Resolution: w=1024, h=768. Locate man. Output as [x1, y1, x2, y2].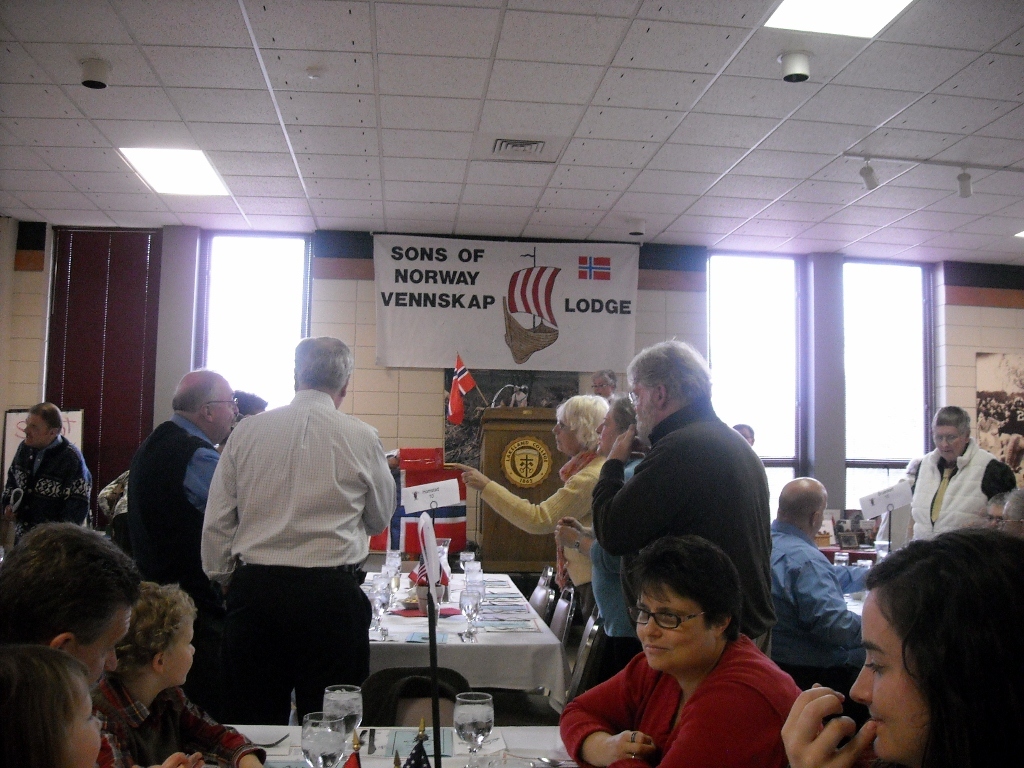
[127, 366, 225, 616].
